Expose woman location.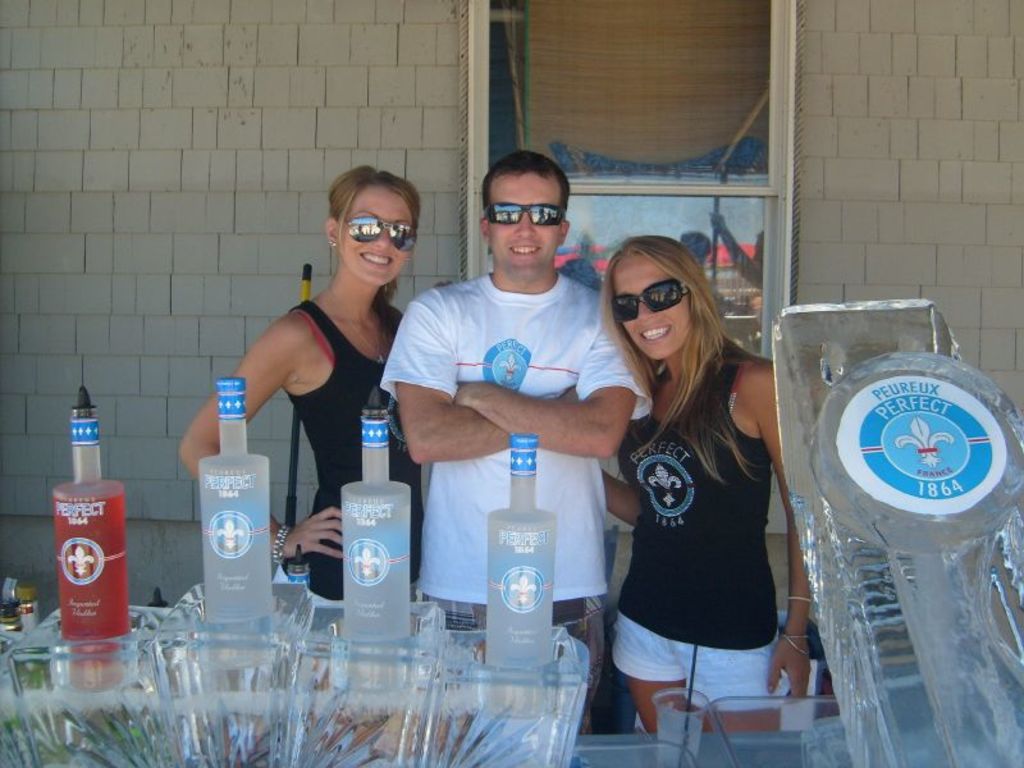
Exposed at <bbox>579, 218, 796, 758</bbox>.
